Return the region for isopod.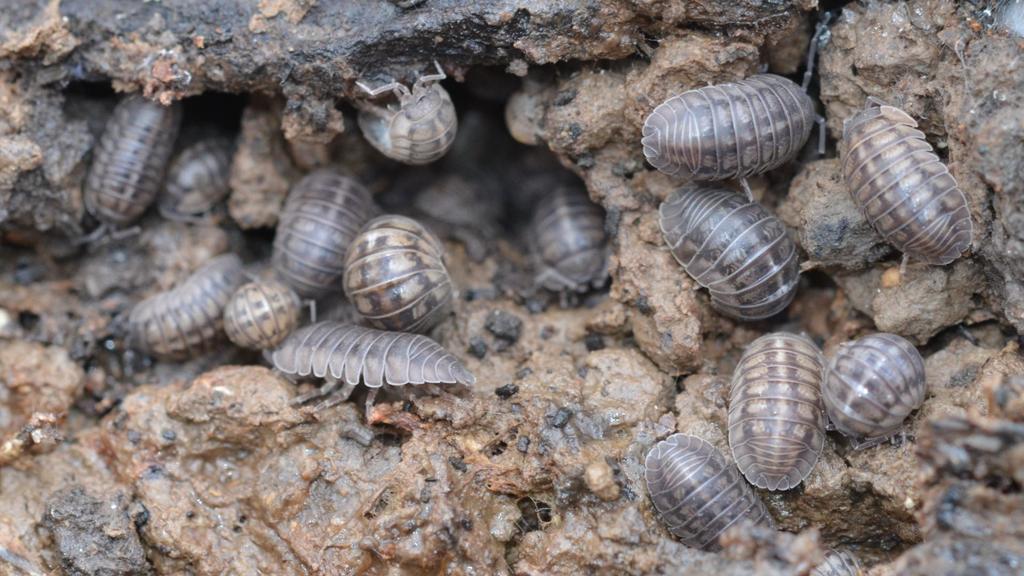
select_region(652, 429, 770, 557).
